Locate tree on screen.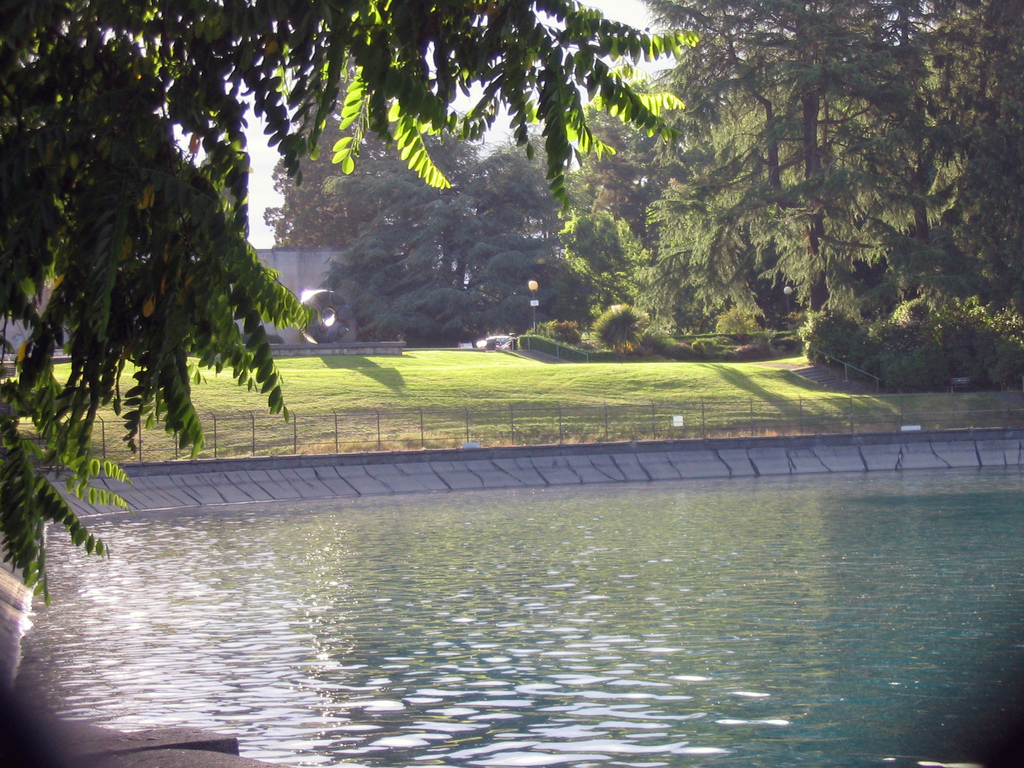
On screen at 0,0,698,604.
